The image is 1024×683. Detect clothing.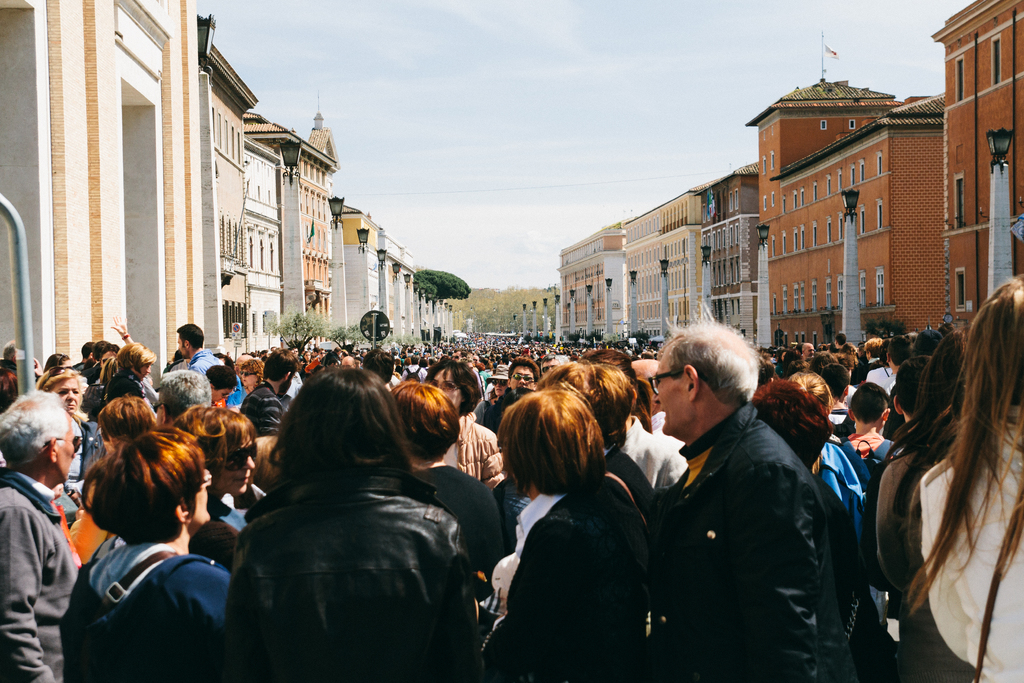
Detection: box(653, 403, 835, 682).
